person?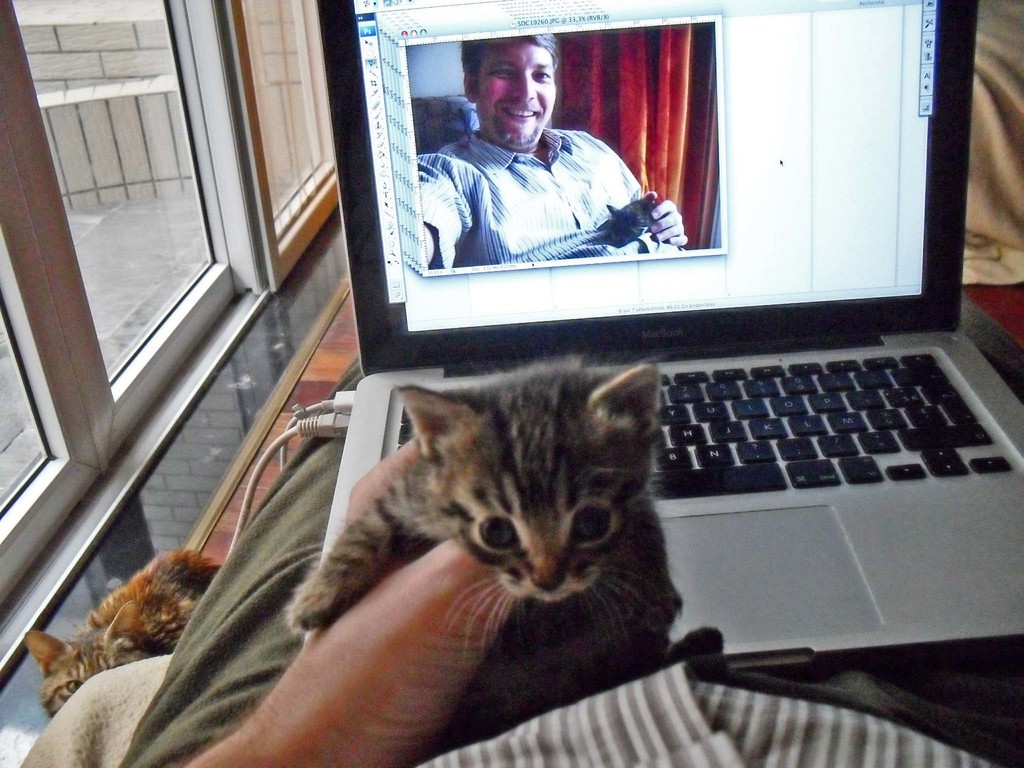
(417, 24, 685, 264)
